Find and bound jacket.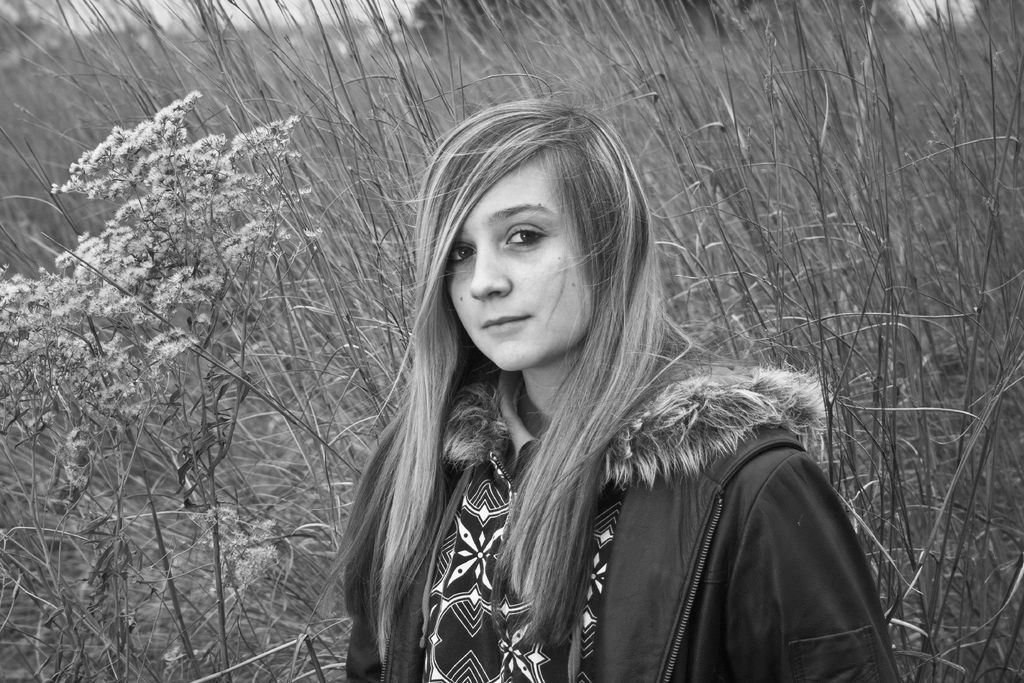
Bound: locate(357, 288, 868, 682).
